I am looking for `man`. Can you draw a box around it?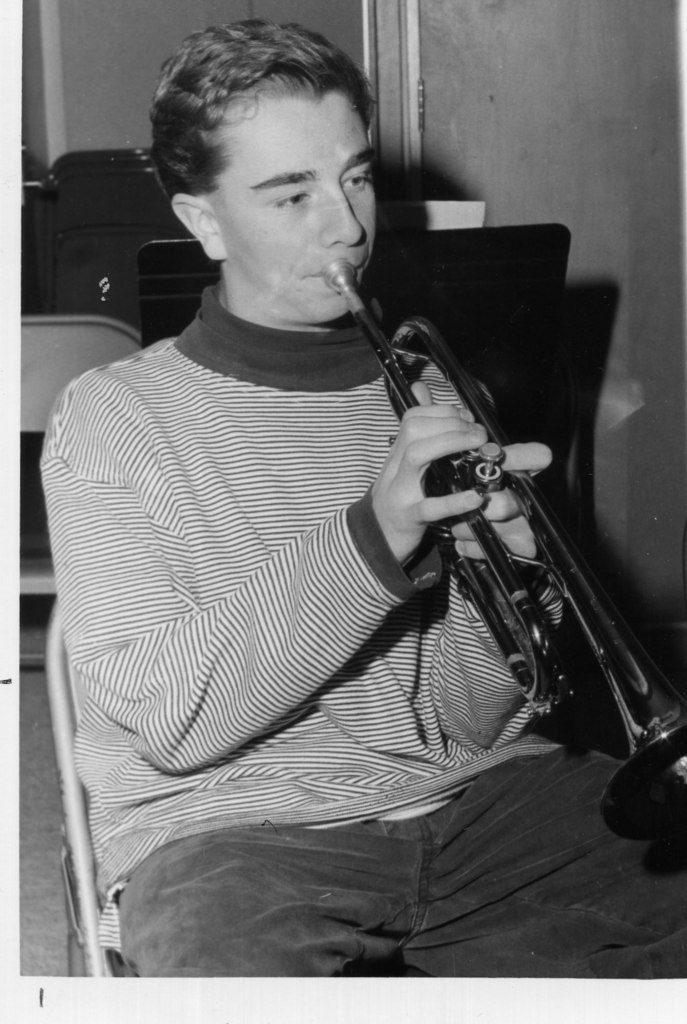
Sure, the bounding box is 43, 38, 625, 957.
